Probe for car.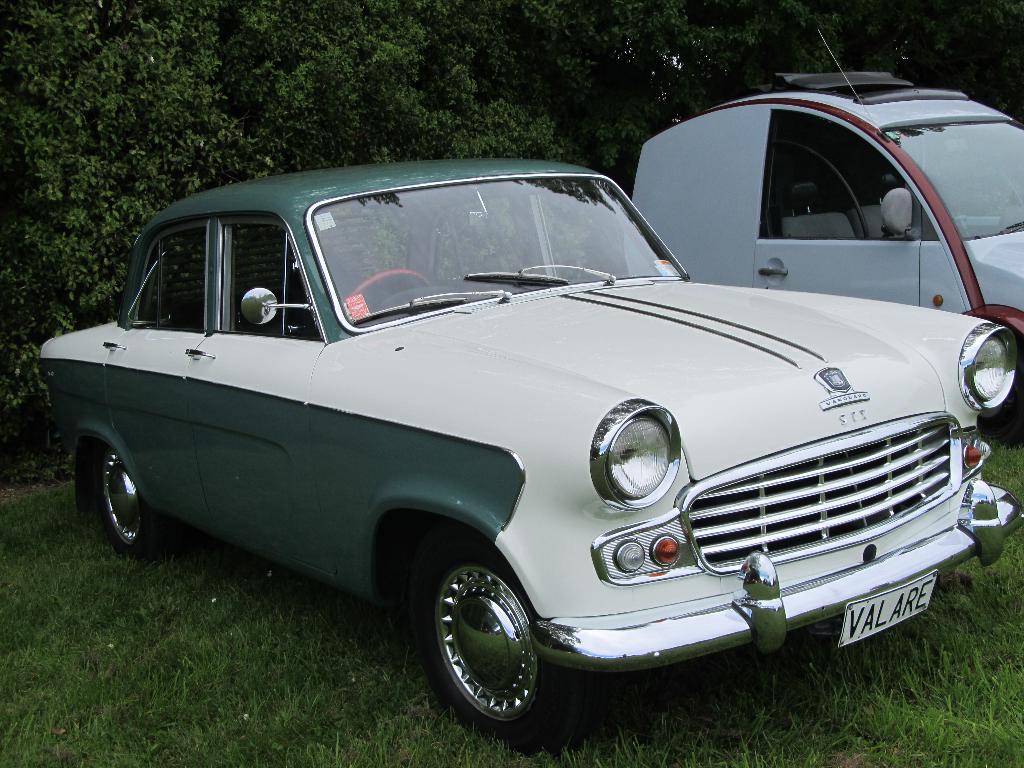
Probe result: [left=45, top=135, right=1015, bottom=740].
